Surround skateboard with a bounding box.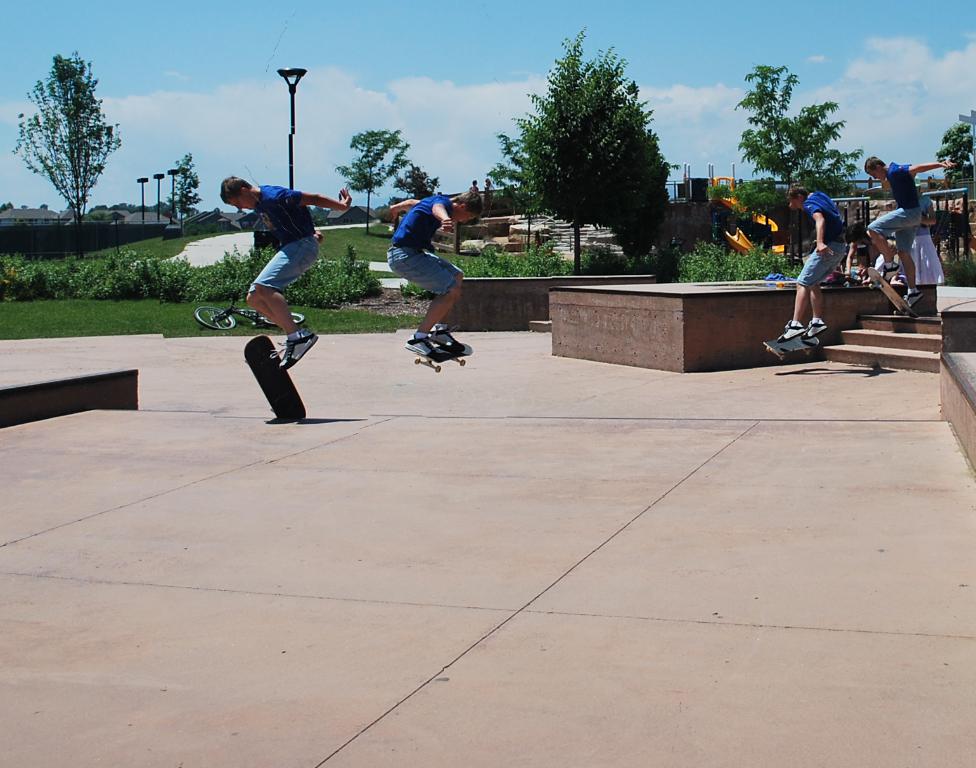
[760, 331, 822, 359].
